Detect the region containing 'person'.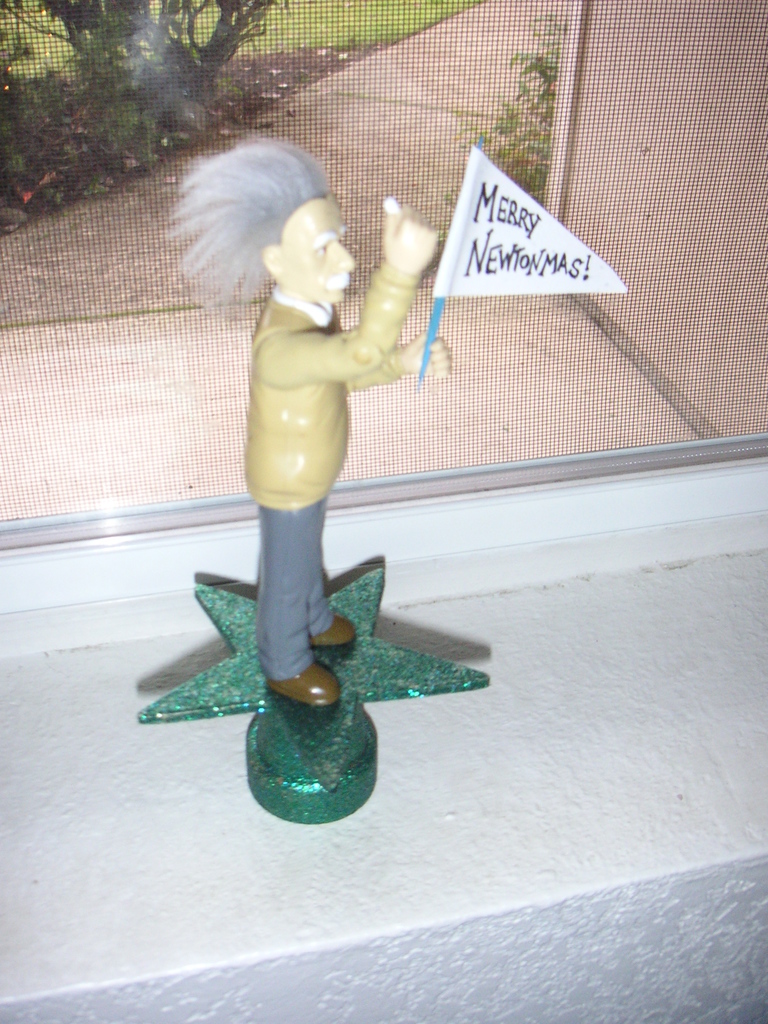
x1=168, y1=136, x2=454, y2=707.
